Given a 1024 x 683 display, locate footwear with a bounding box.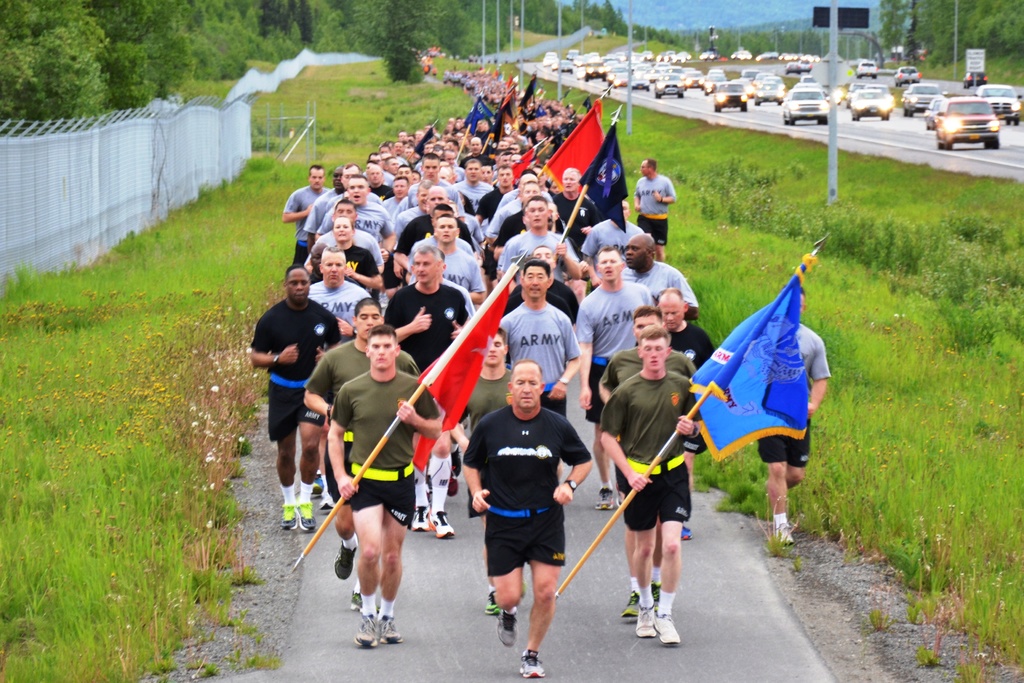
Located: {"left": 595, "top": 490, "right": 618, "bottom": 513}.
